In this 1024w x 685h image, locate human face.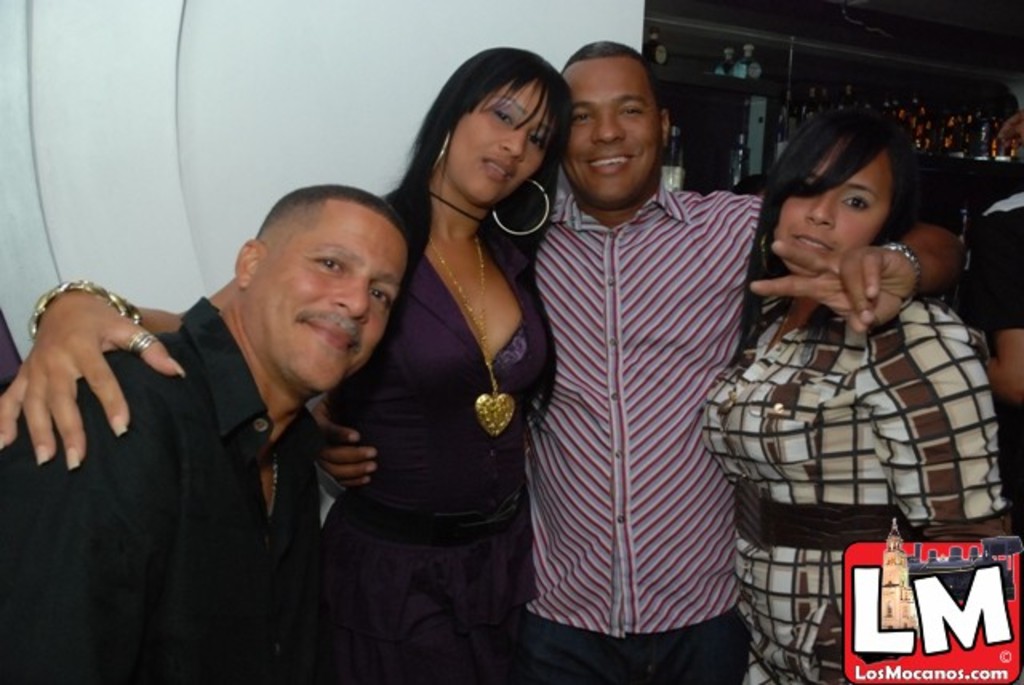
Bounding box: region(771, 142, 888, 277).
